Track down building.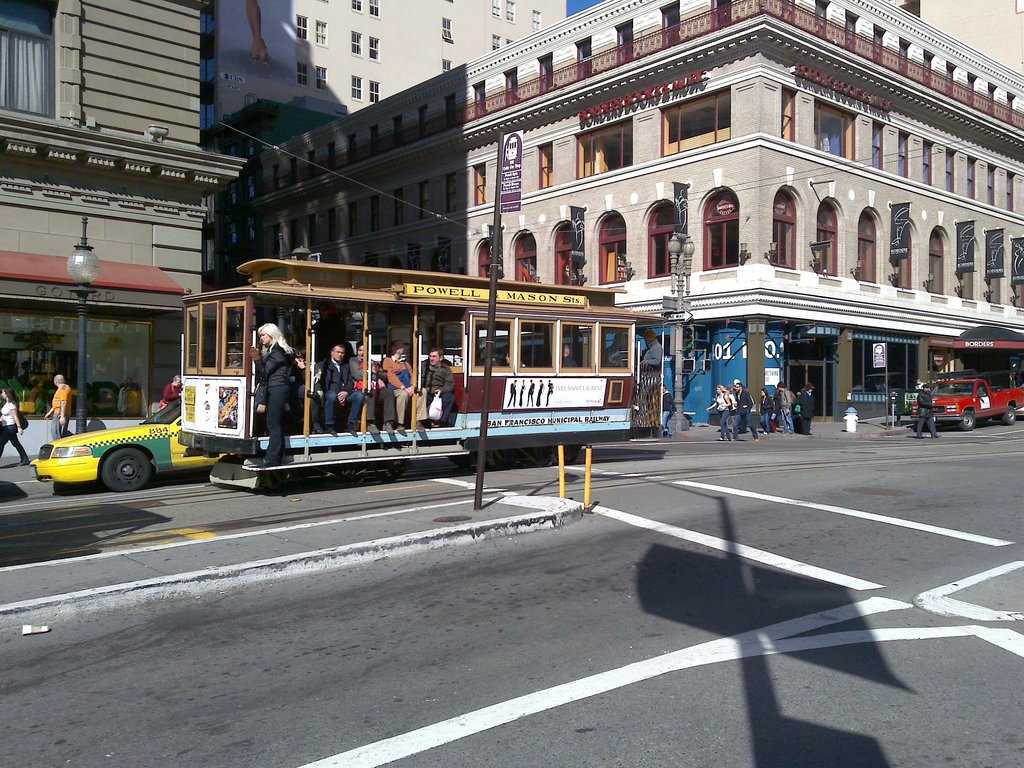
Tracked to x1=205, y1=0, x2=566, y2=129.
